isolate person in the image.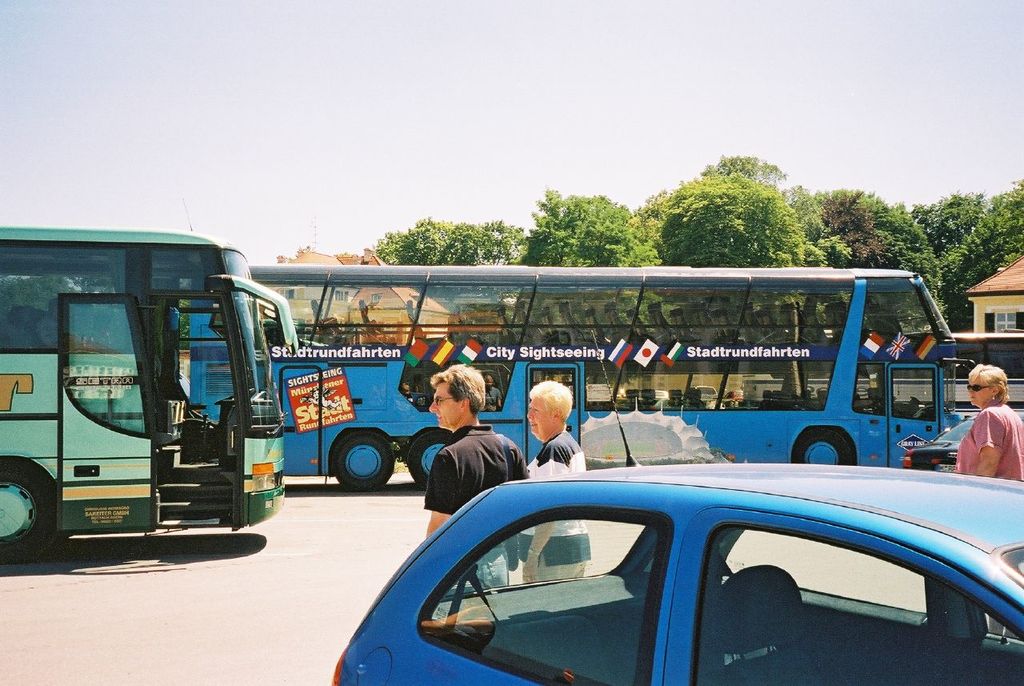
Isolated region: <box>523,382,594,580</box>.
